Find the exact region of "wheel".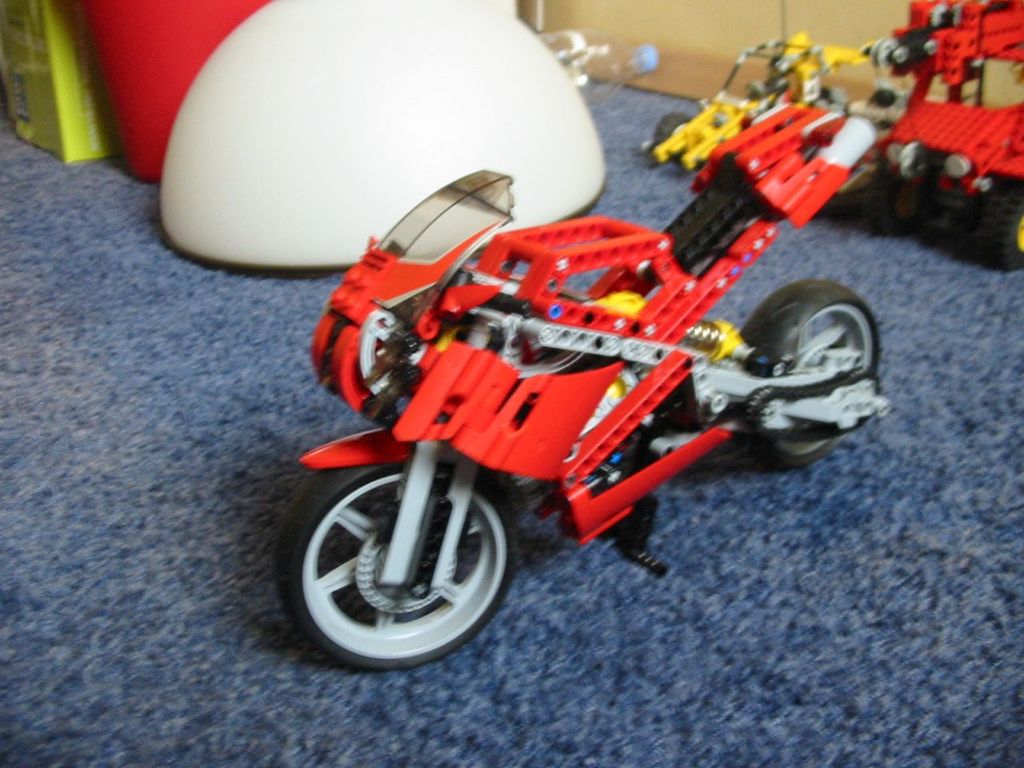
Exact region: Rect(273, 464, 525, 668).
